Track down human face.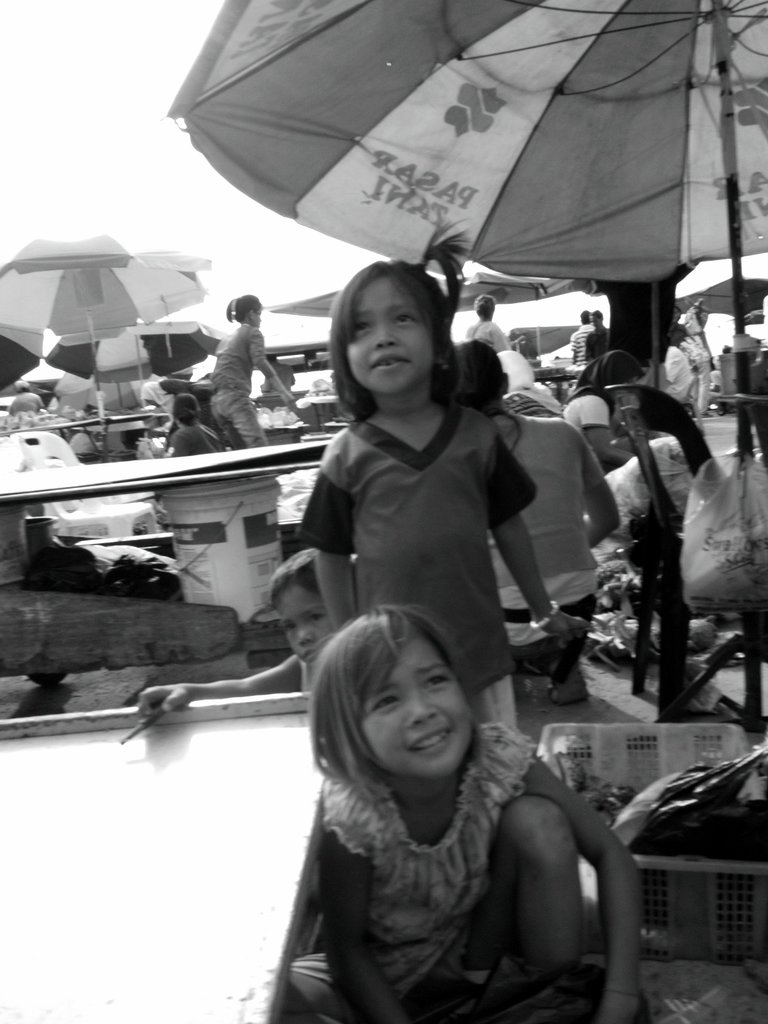
Tracked to bbox=(358, 641, 468, 780).
